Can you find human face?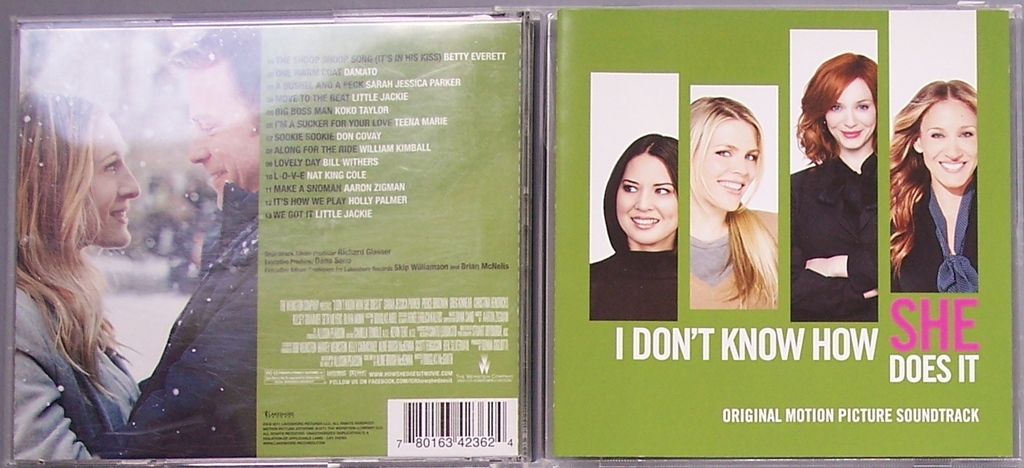
Yes, bounding box: box(919, 97, 979, 186).
